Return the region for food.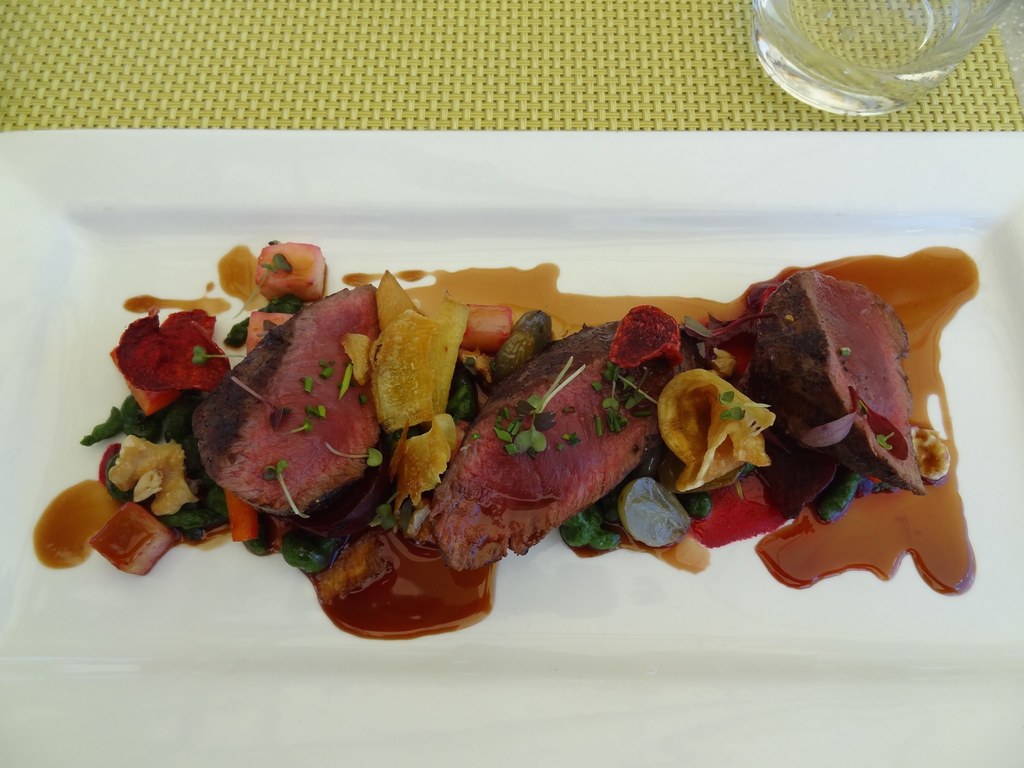
(34,295,138,577).
